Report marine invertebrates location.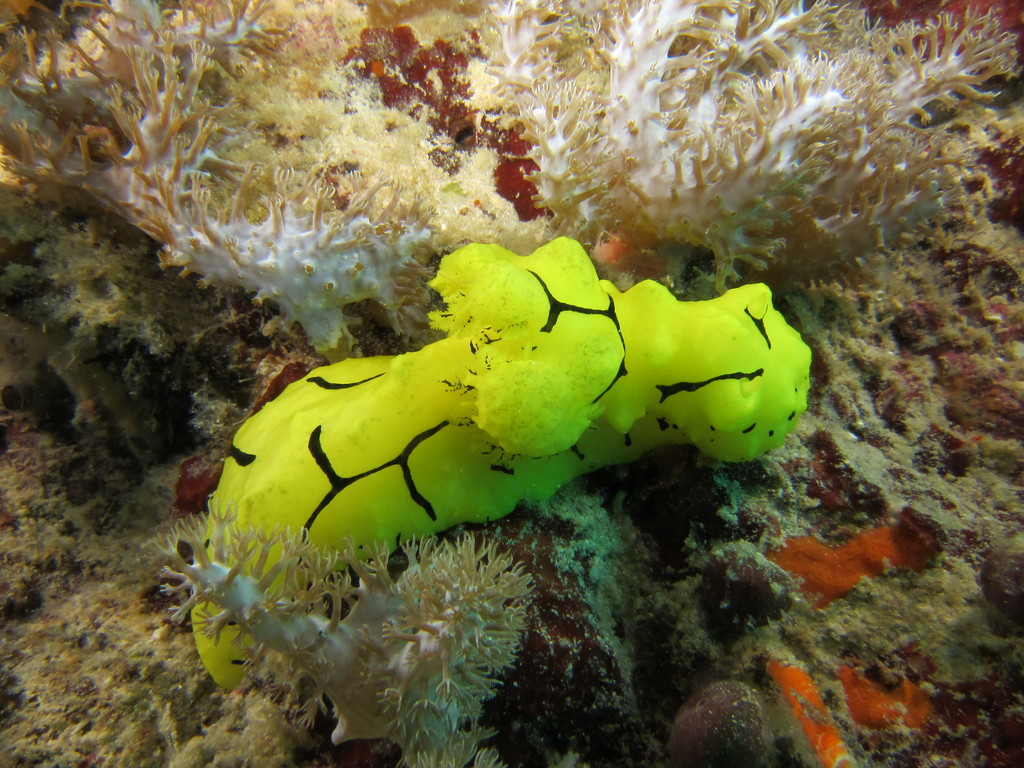
Report: 148/488/580/767.
